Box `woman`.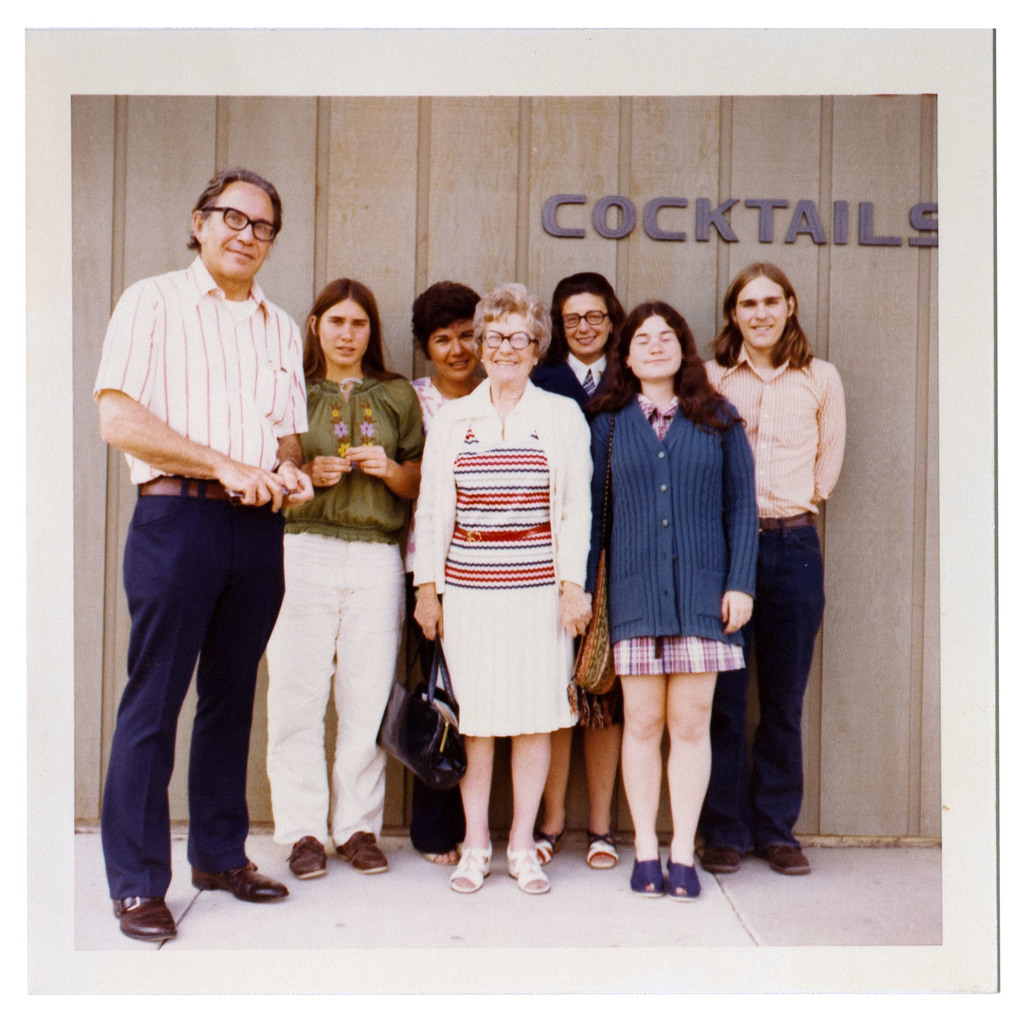
<box>531,270,642,870</box>.
